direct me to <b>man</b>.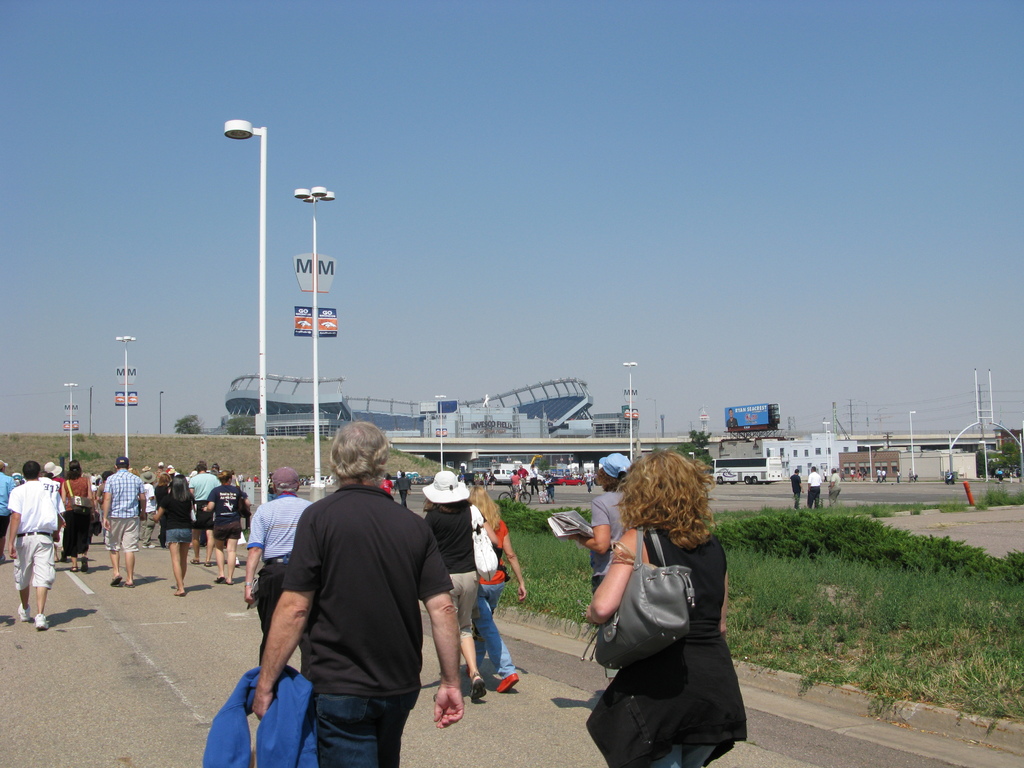
Direction: <region>829, 468, 841, 506</region>.
